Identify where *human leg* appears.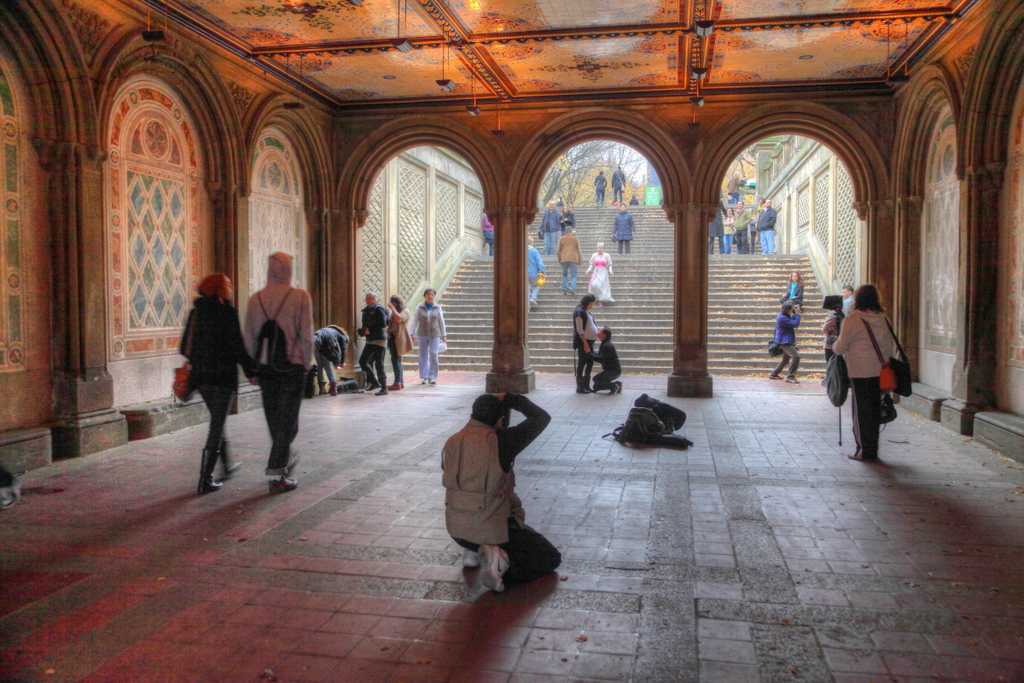
Appears at select_region(542, 227, 554, 254).
